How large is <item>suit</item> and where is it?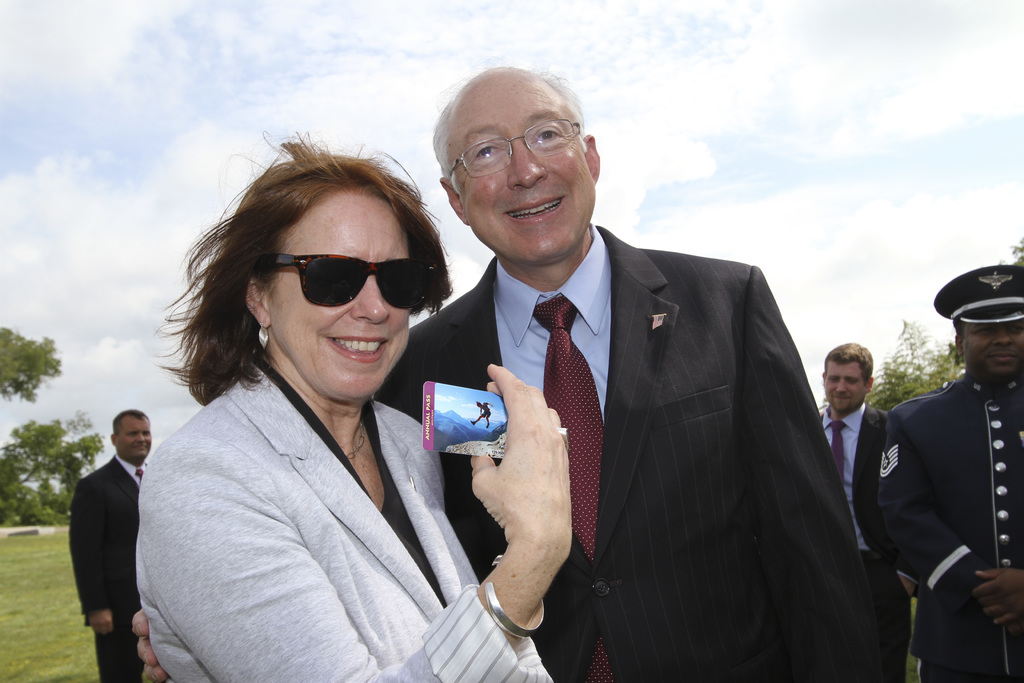
Bounding box: <box>419,176,865,663</box>.
